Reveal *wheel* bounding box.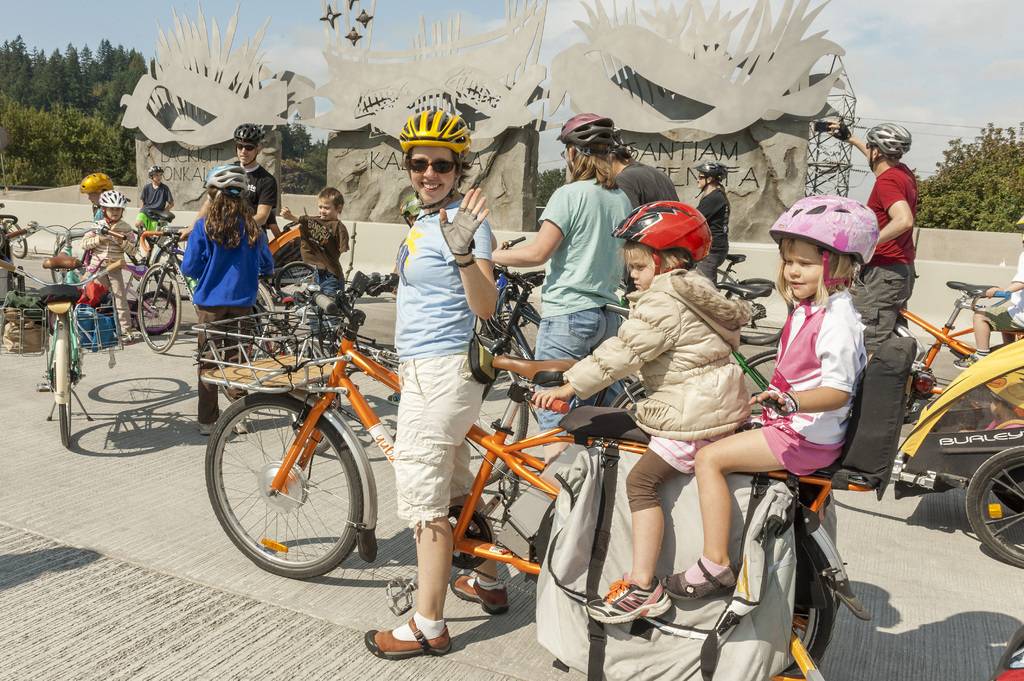
Revealed: left=965, top=446, right=1023, bottom=571.
